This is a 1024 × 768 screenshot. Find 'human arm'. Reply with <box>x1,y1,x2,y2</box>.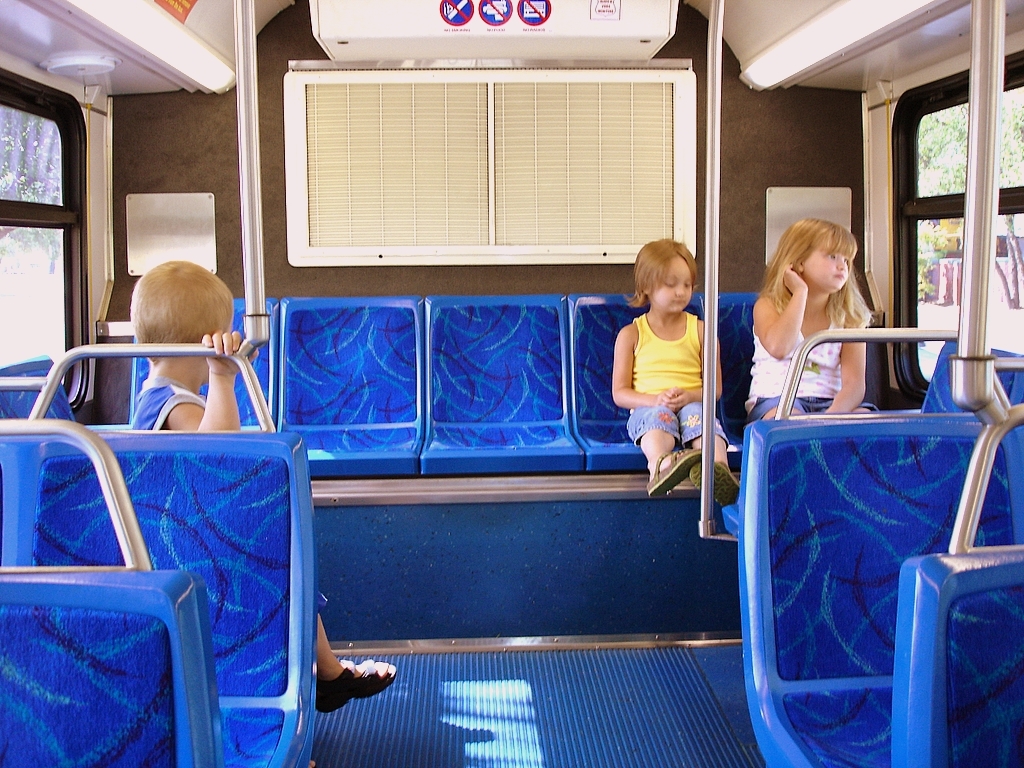
<box>746,260,810,361</box>.
